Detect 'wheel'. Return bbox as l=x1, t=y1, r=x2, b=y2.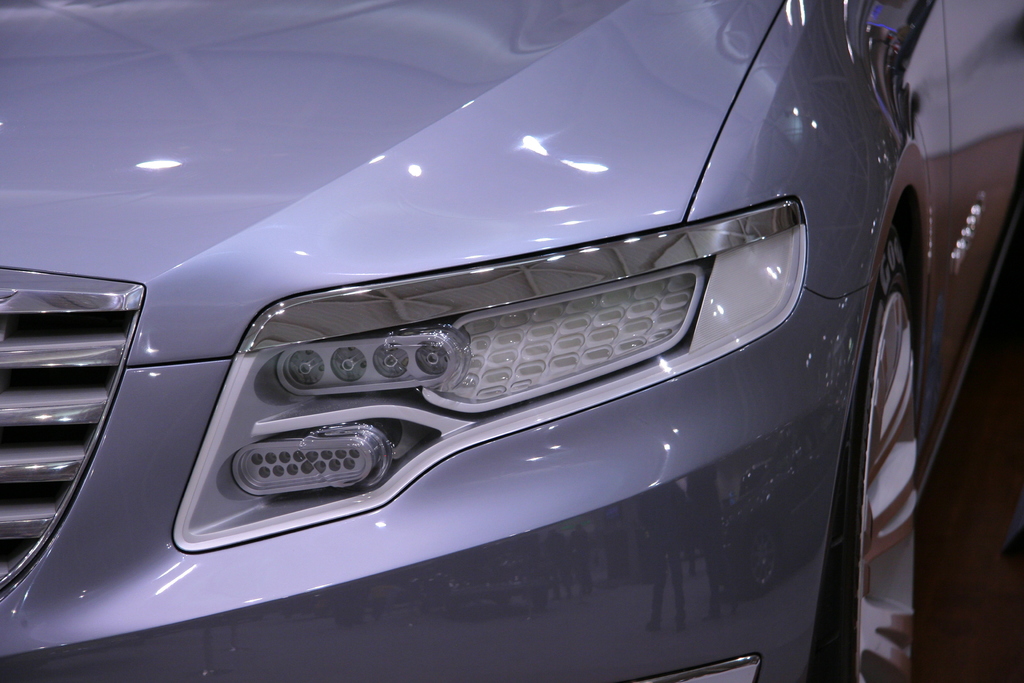
l=799, t=207, r=939, b=682.
